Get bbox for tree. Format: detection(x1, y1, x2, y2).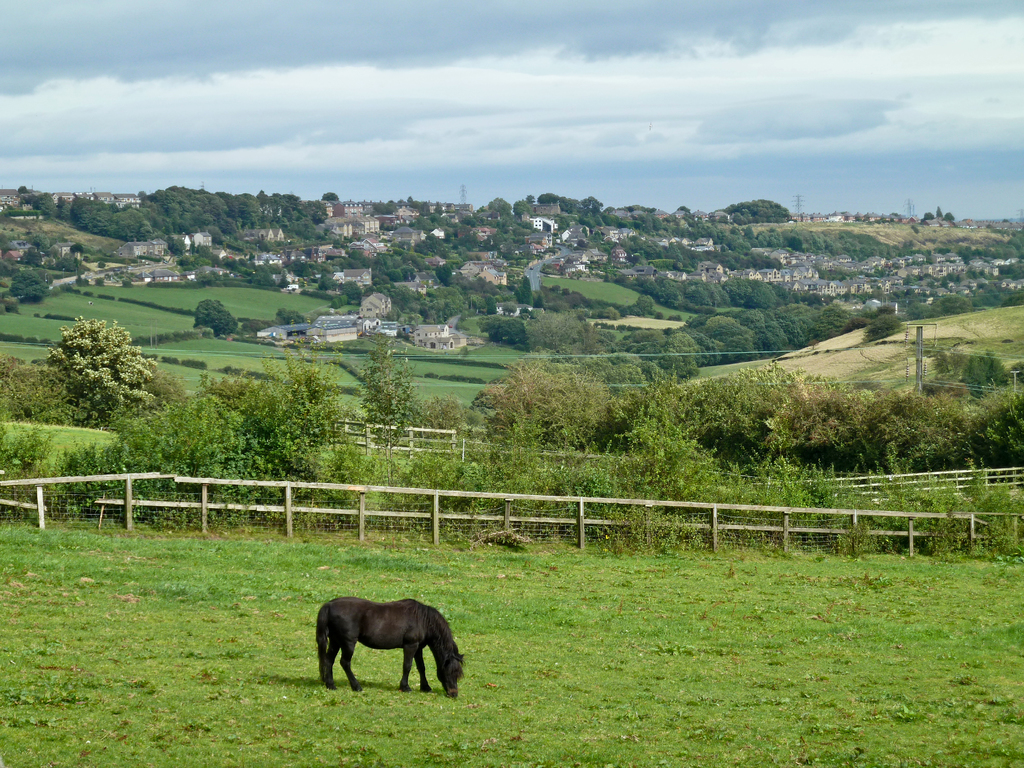
detection(842, 288, 851, 301).
